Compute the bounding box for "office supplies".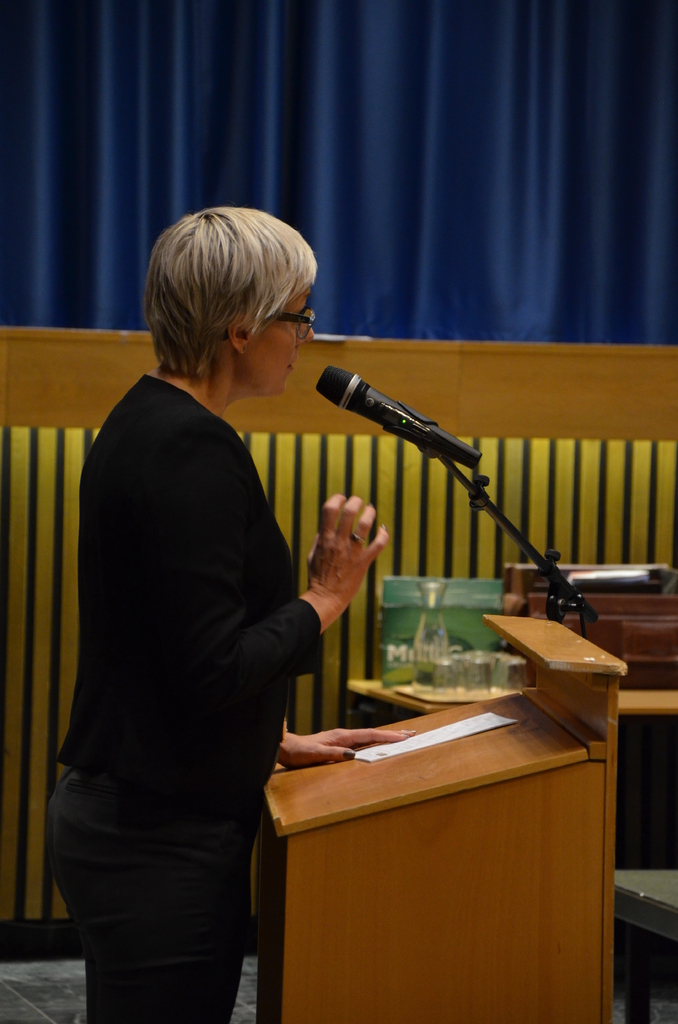
pyautogui.locateOnScreen(259, 620, 622, 1023).
